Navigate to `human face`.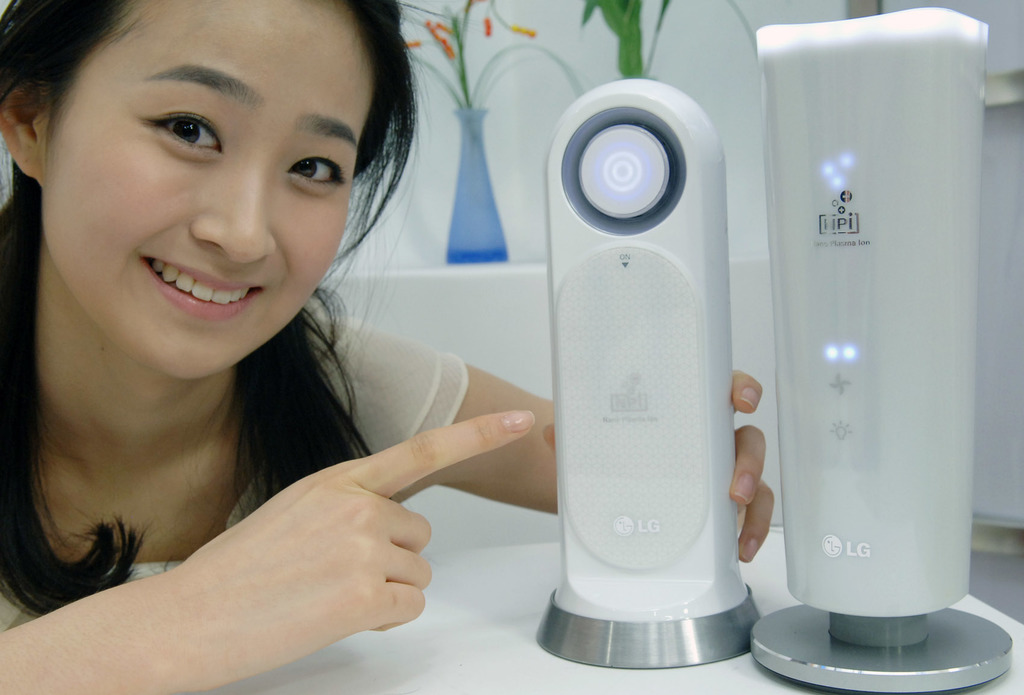
Navigation target: 45, 0, 372, 379.
